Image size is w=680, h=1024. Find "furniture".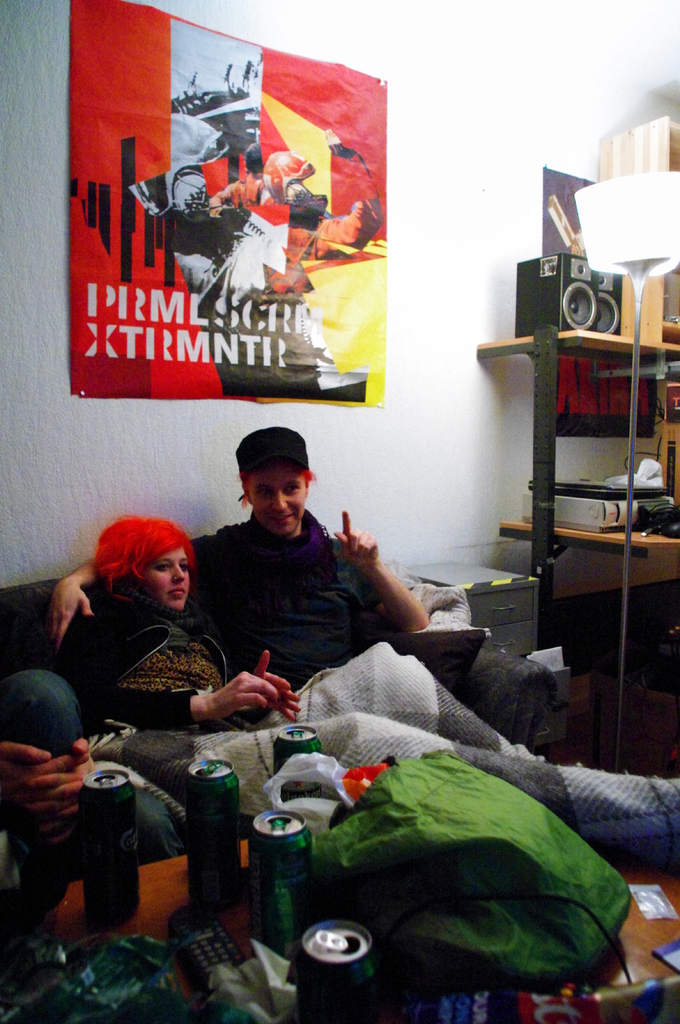
l=0, t=116, r=679, b=1023.
